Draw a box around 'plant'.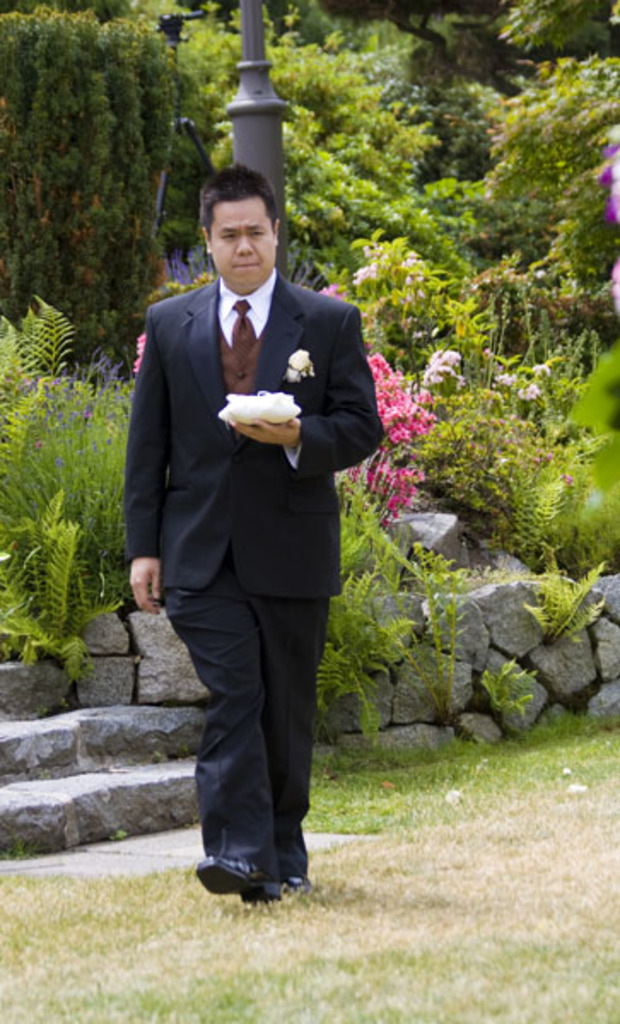
318/478/429/717.
